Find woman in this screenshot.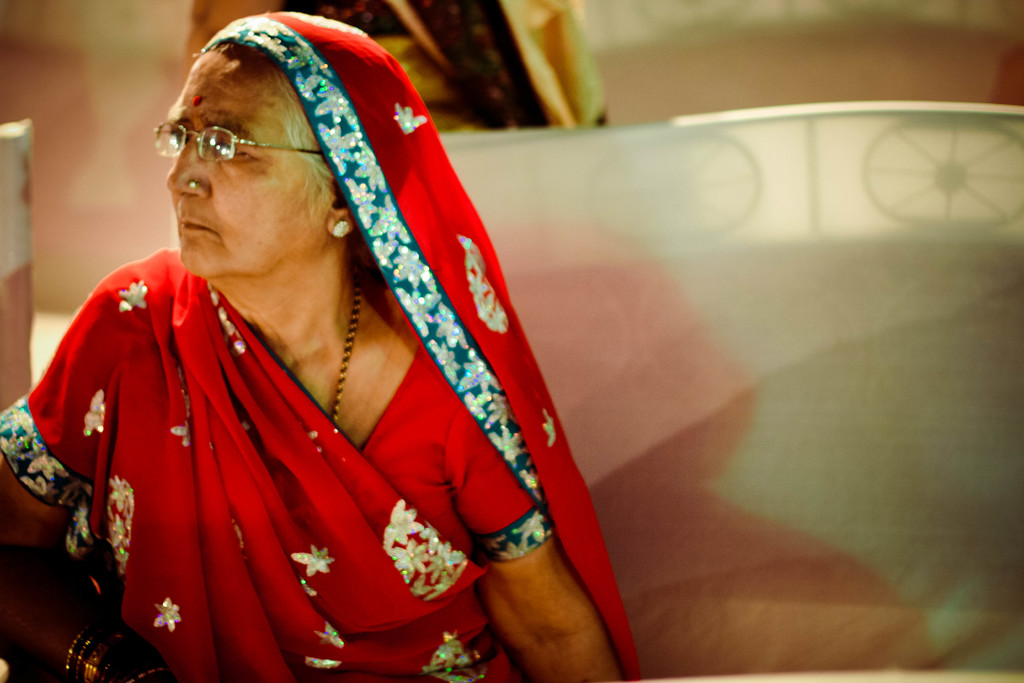
The bounding box for woman is bbox=[20, 12, 651, 653].
